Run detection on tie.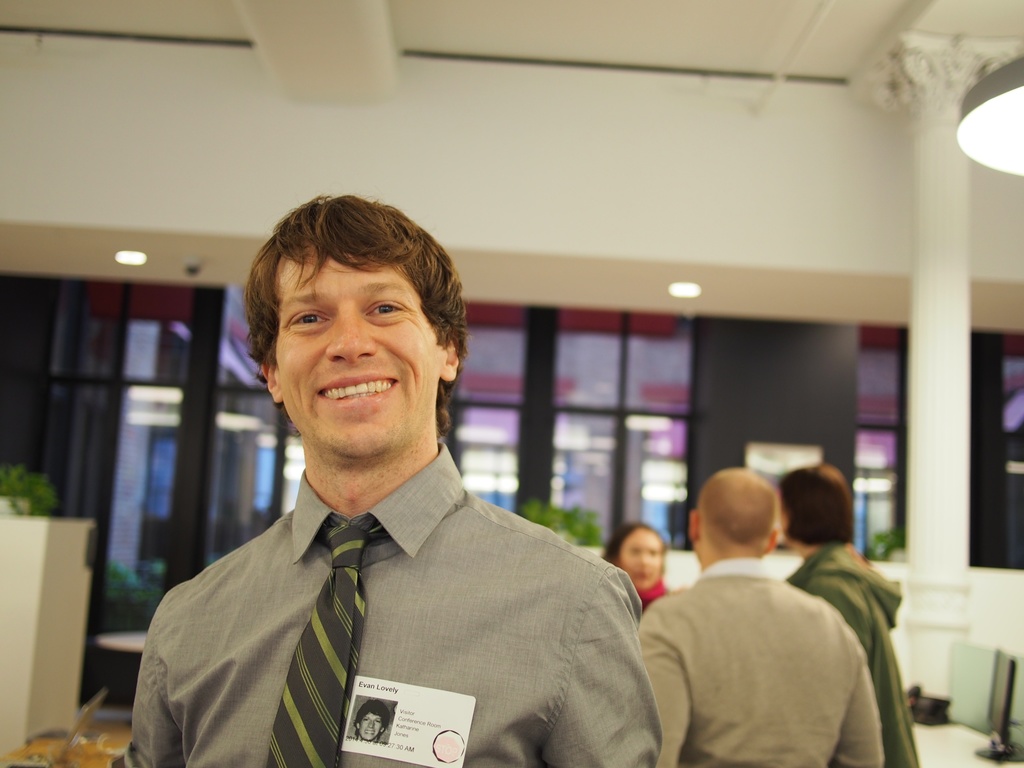
Result: (262, 512, 388, 767).
